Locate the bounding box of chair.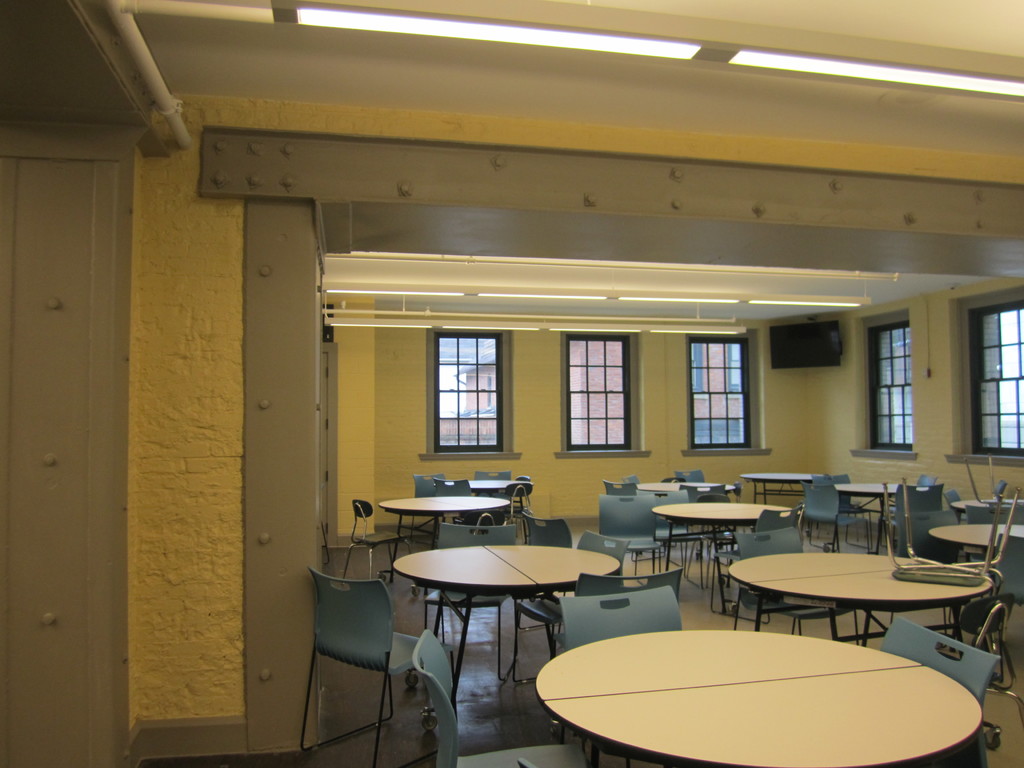
Bounding box: (left=894, top=506, right=963, bottom=559).
